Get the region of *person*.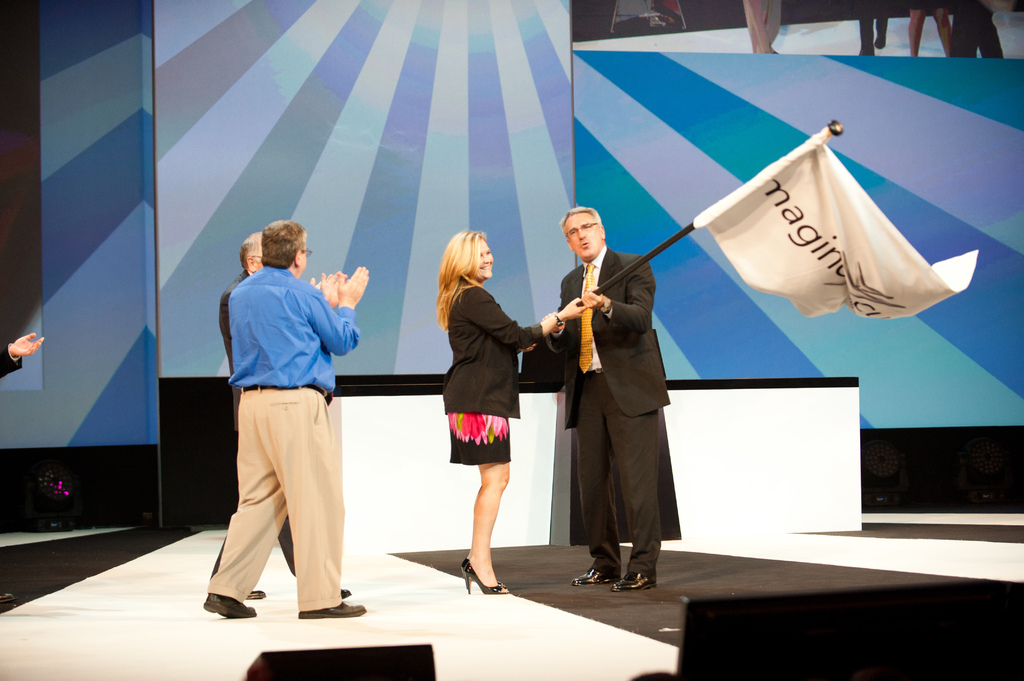
detection(200, 215, 381, 626).
